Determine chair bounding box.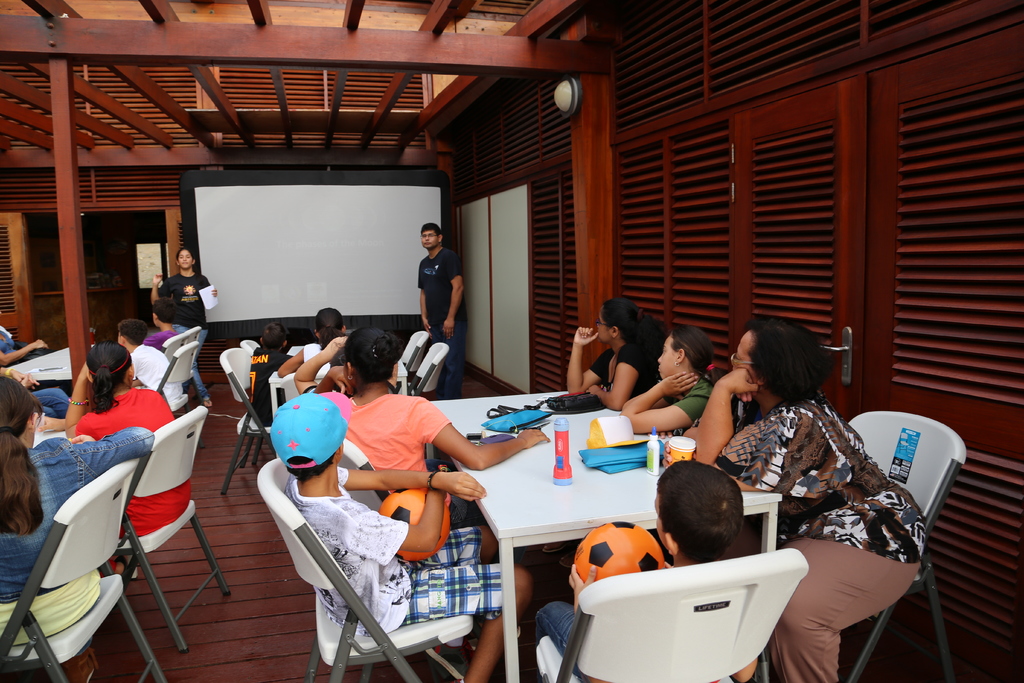
Determined: 80/404/234/659.
